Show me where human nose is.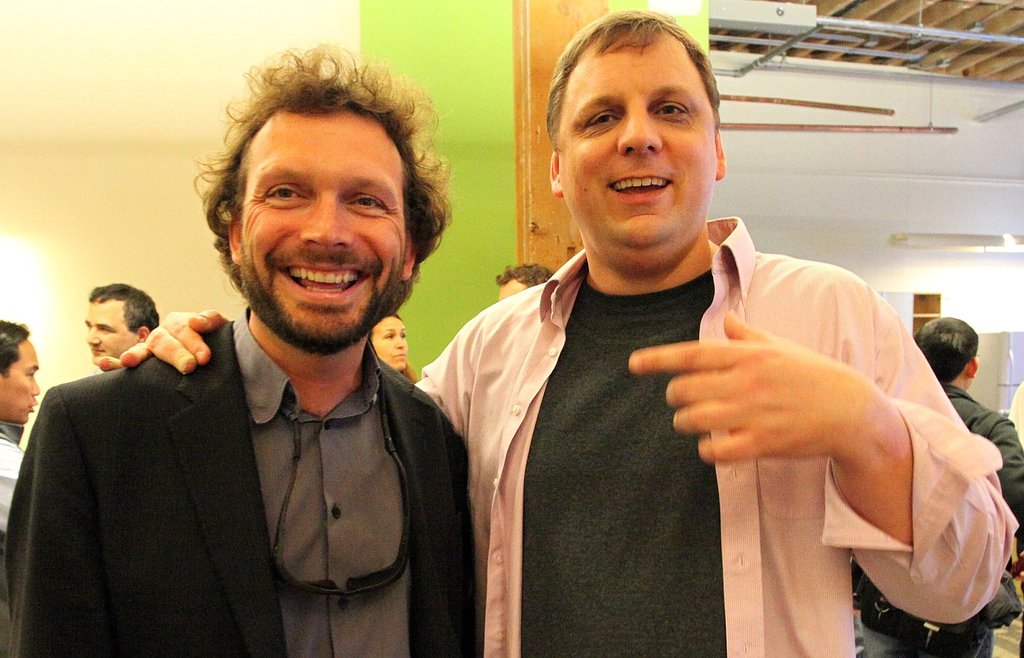
human nose is at {"x1": 86, "y1": 325, "x2": 98, "y2": 343}.
